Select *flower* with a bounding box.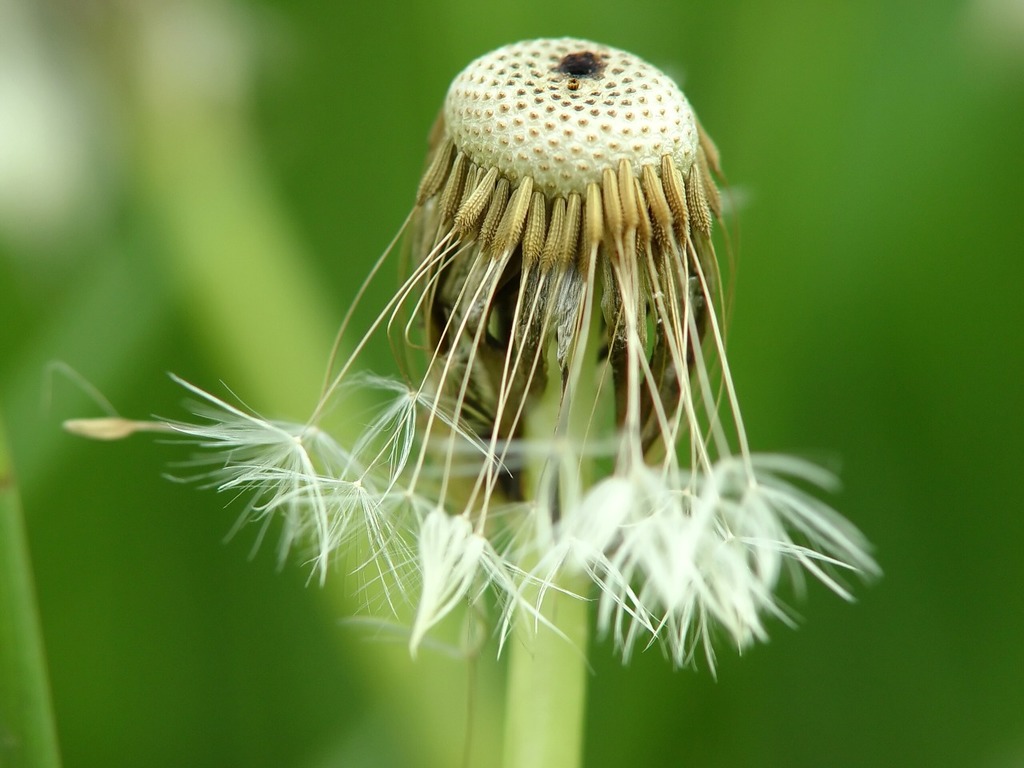
left=142, top=32, right=894, bottom=661.
